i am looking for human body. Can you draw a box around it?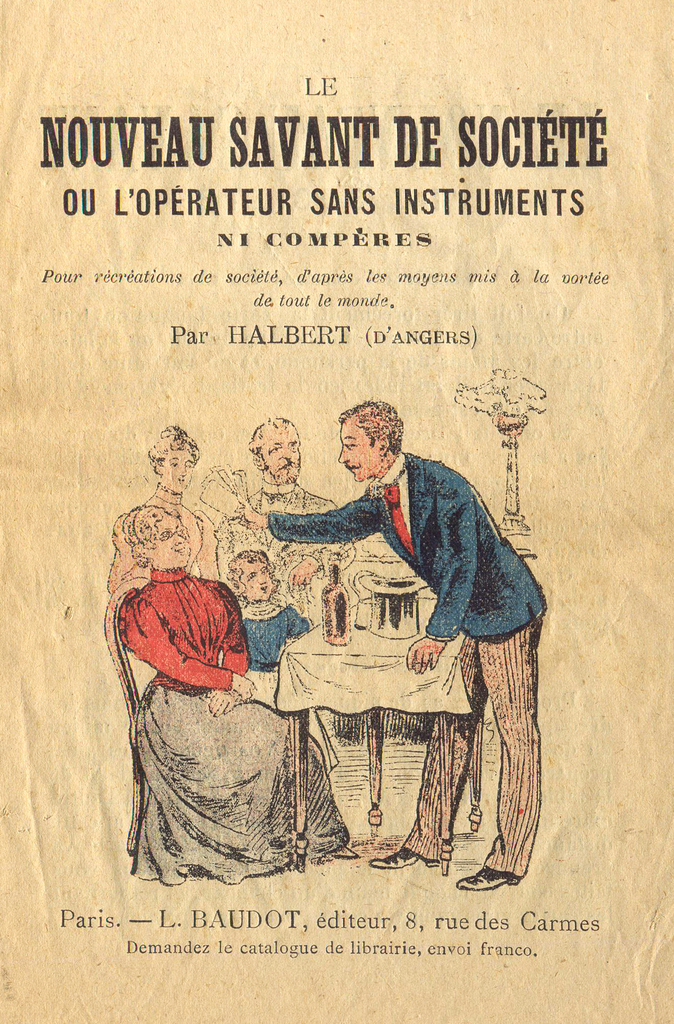
Sure, the bounding box is <region>112, 516, 342, 897</region>.
